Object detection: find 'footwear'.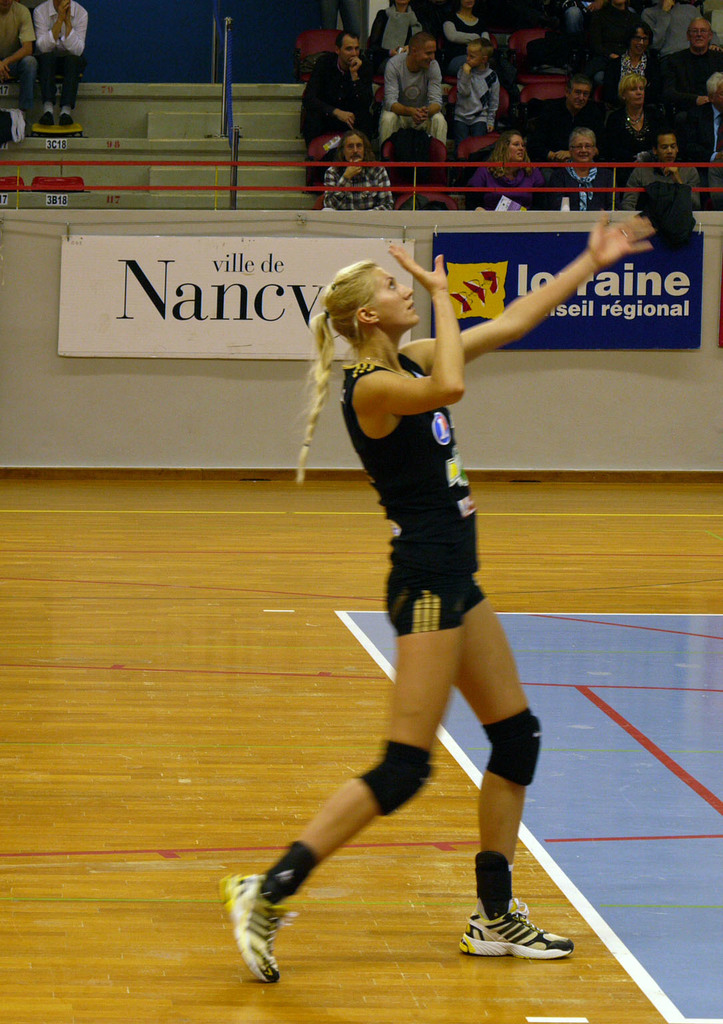
detection(215, 876, 289, 985).
